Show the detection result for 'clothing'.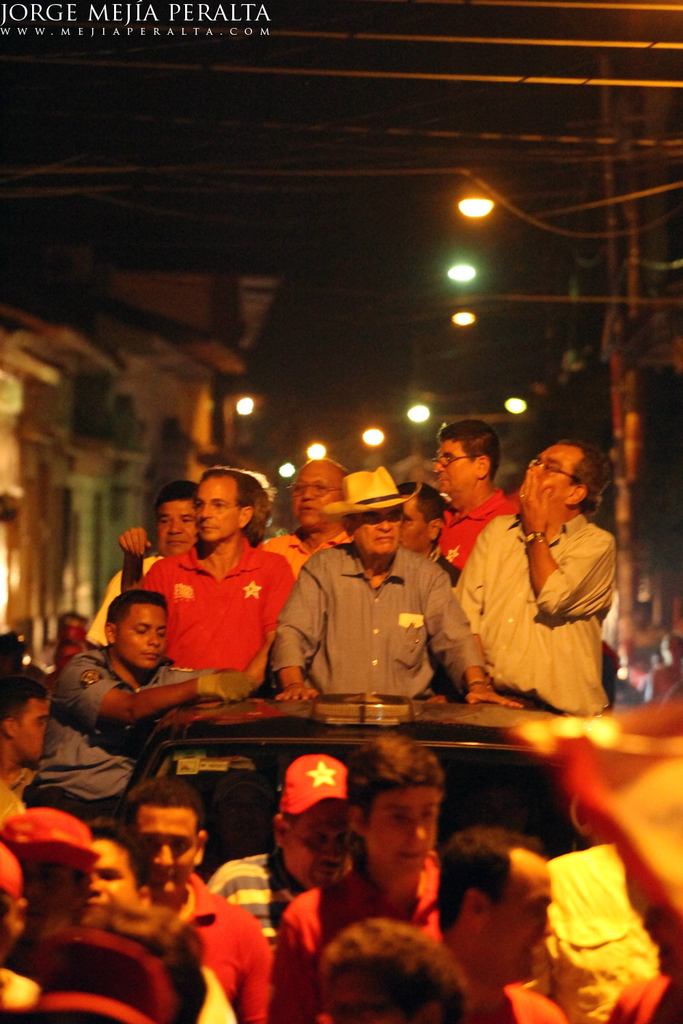
bbox=(207, 852, 275, 938).
